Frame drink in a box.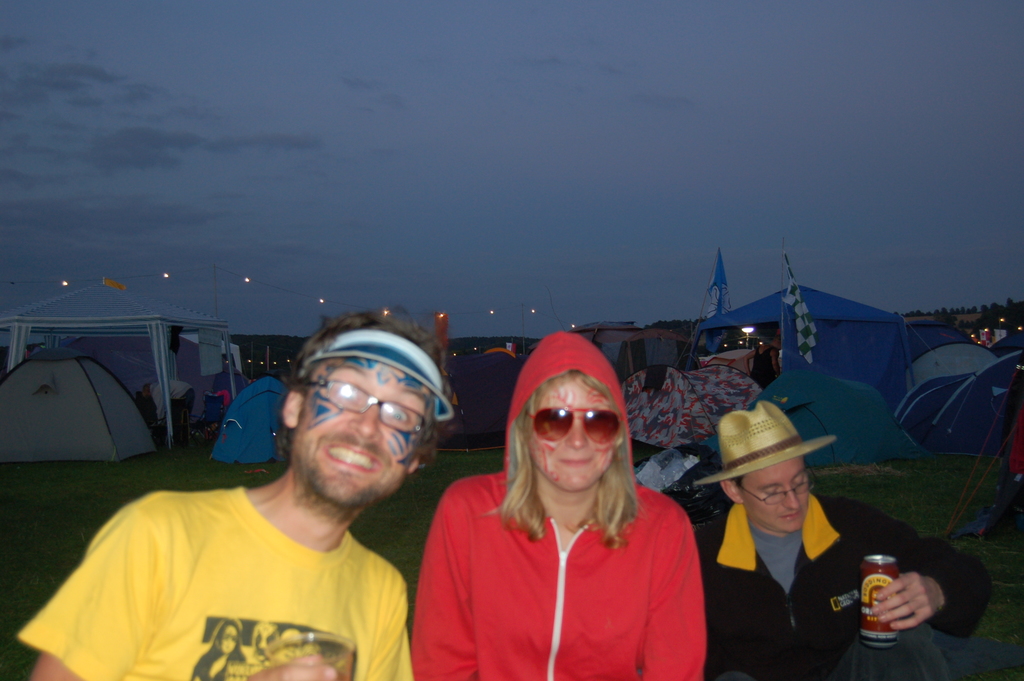
[x1=861, y1=553, x2=904, y2=644].
